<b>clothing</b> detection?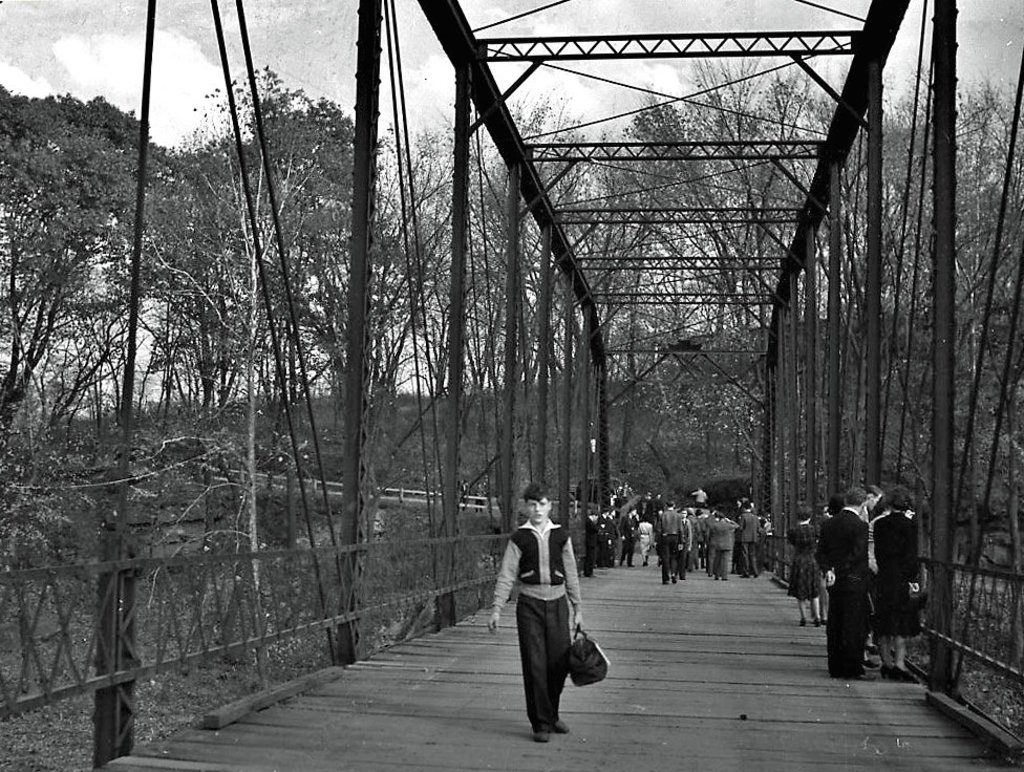
(699,511,712,562)
